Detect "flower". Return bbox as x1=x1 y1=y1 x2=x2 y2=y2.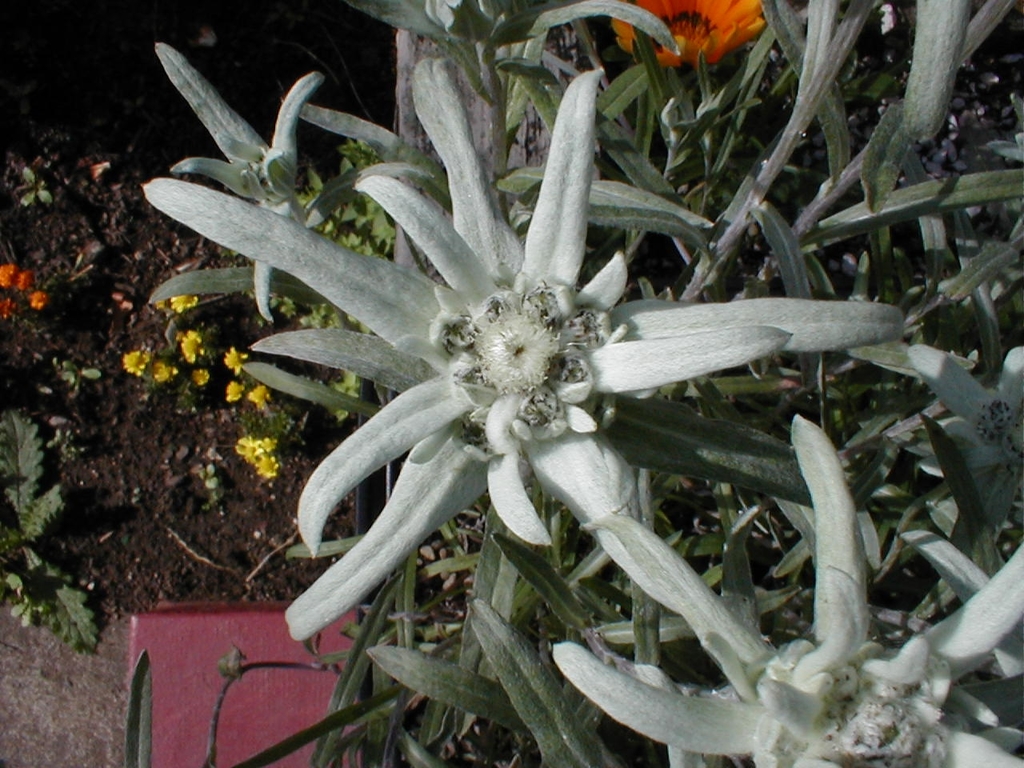
x1=611 y1=0 x2=773 y2=62.
